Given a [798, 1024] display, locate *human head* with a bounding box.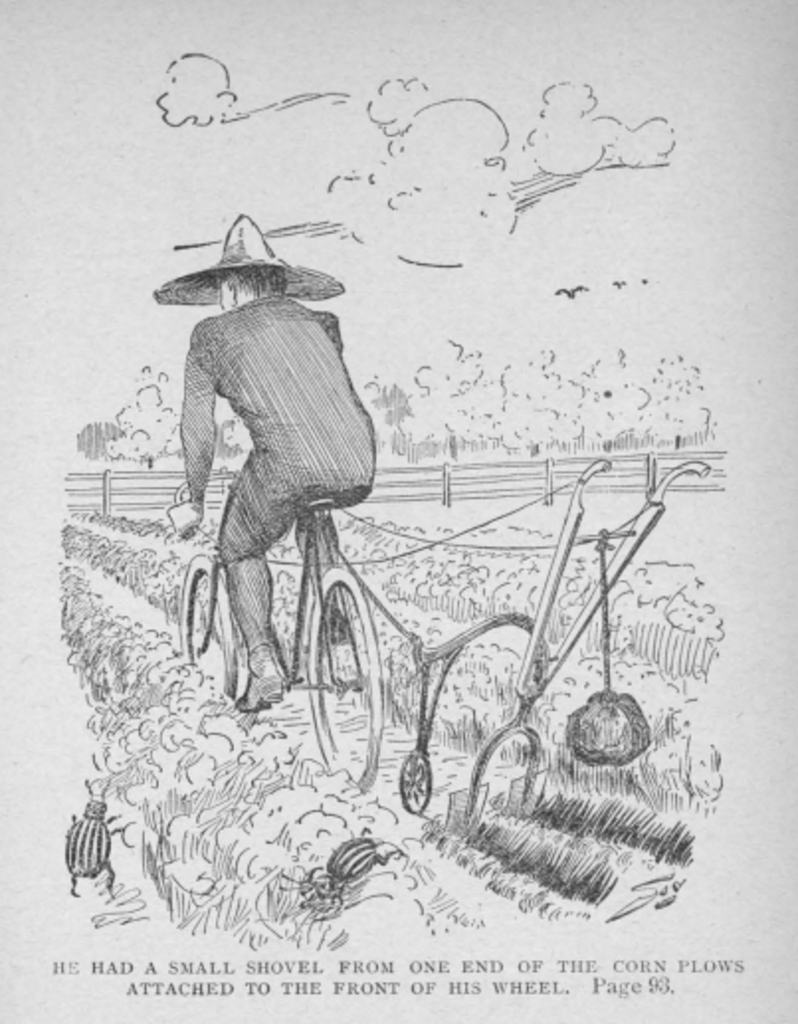
Located: (210, 218, 297, 303).
